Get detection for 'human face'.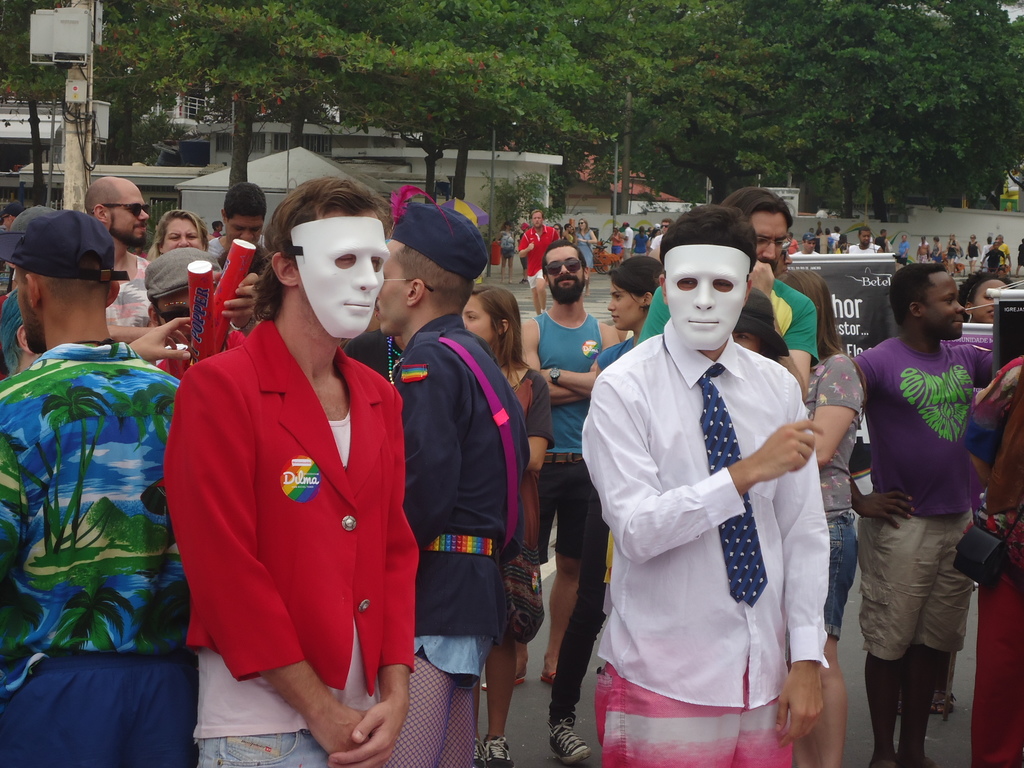
Detection: [163, 214, 202, 250].
